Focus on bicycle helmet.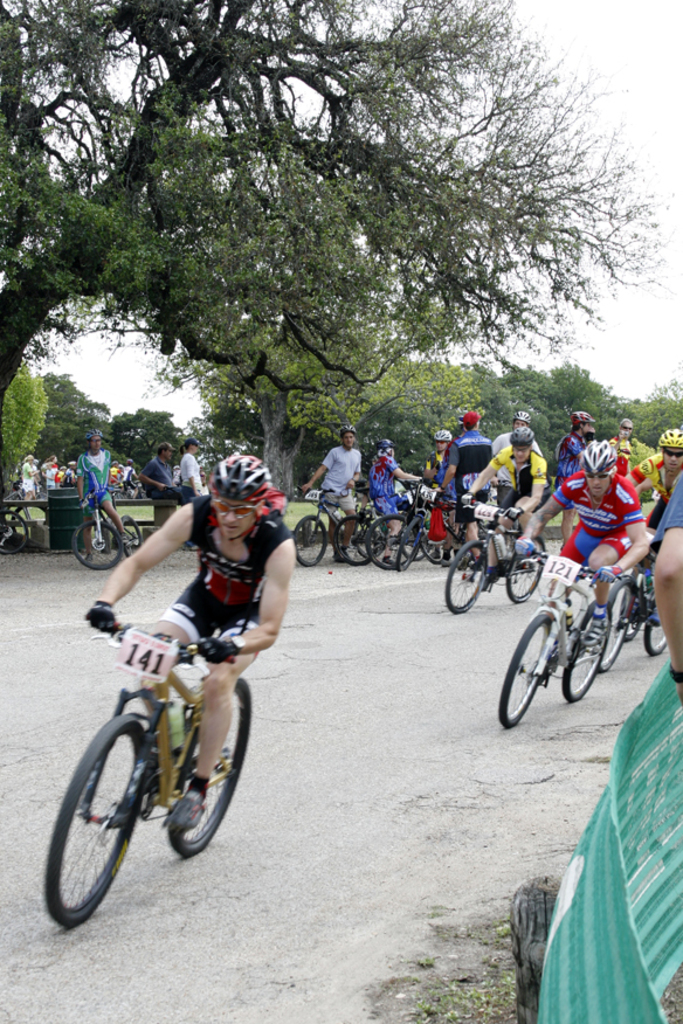
Focused at <bbox>212, 450, 269, 503</bbox>.
